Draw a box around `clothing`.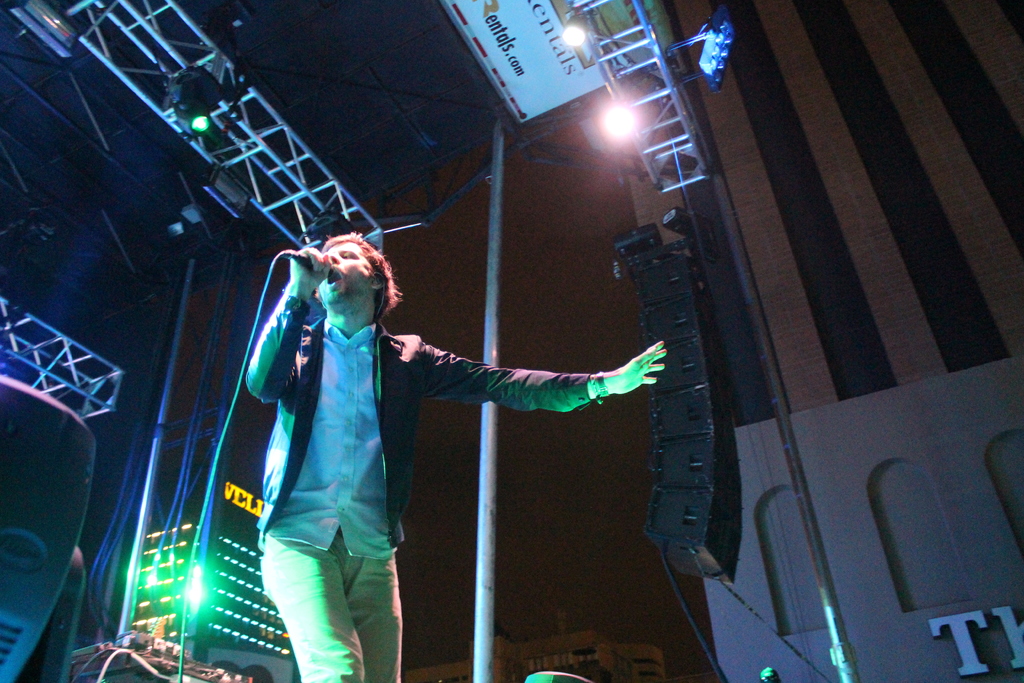
select_region(230, 259, 565, 656).
